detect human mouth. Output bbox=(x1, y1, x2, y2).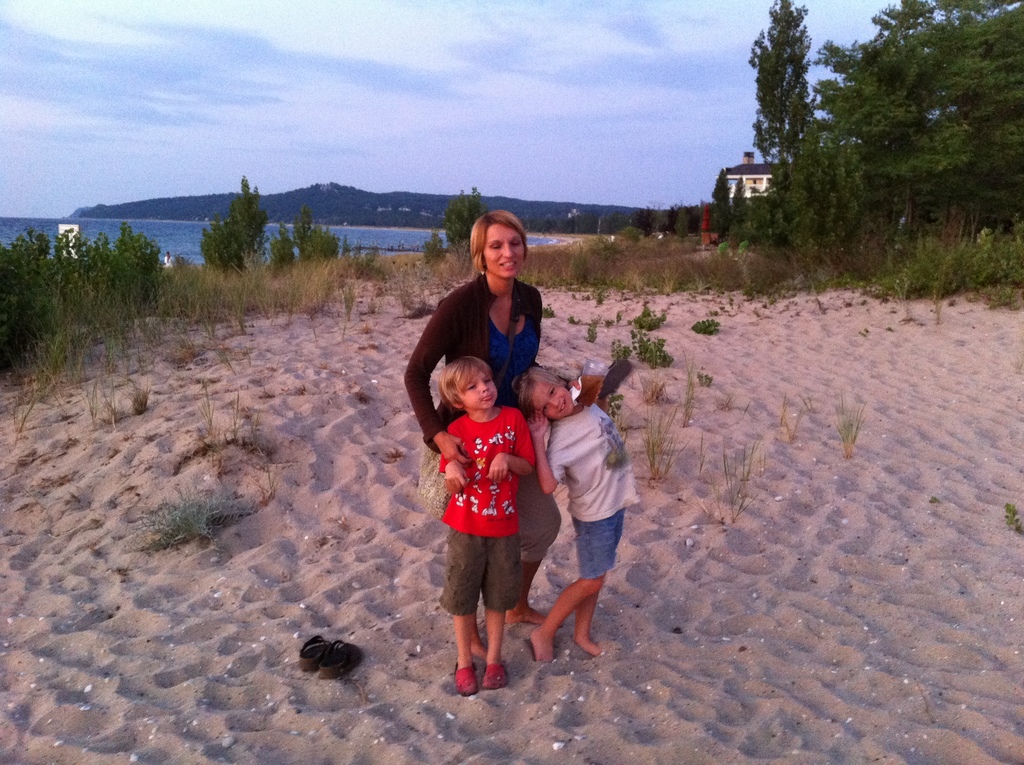
bbox=(481, 392, 493, 400).
